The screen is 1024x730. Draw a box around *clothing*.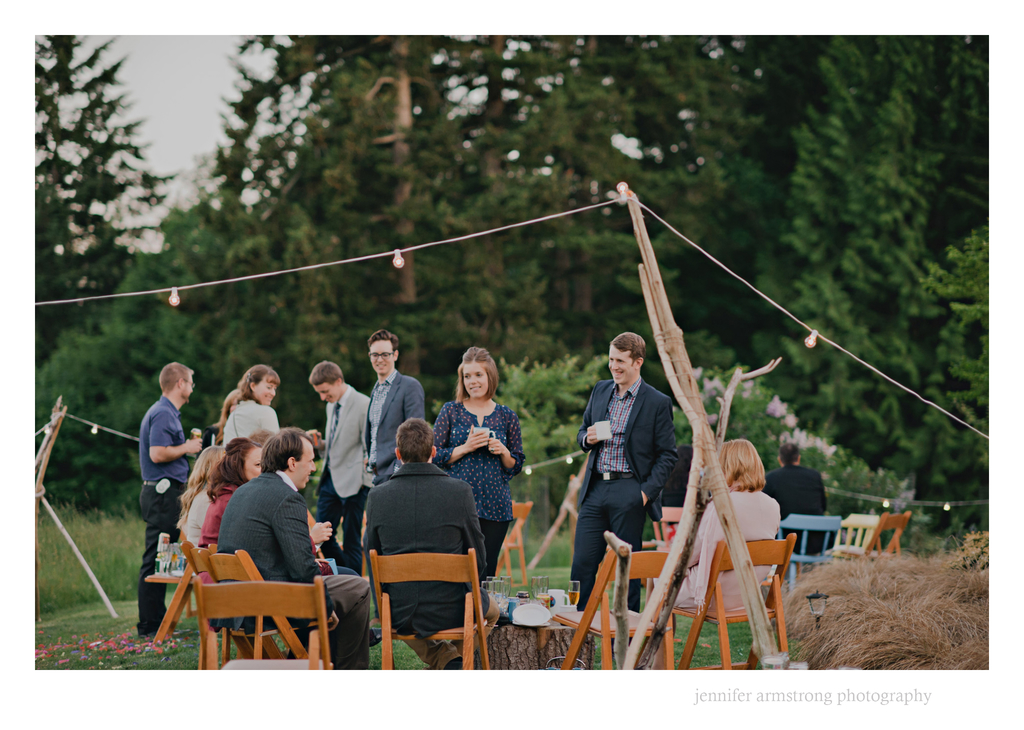
[left=770, top=462, right=834, bottom=555].
